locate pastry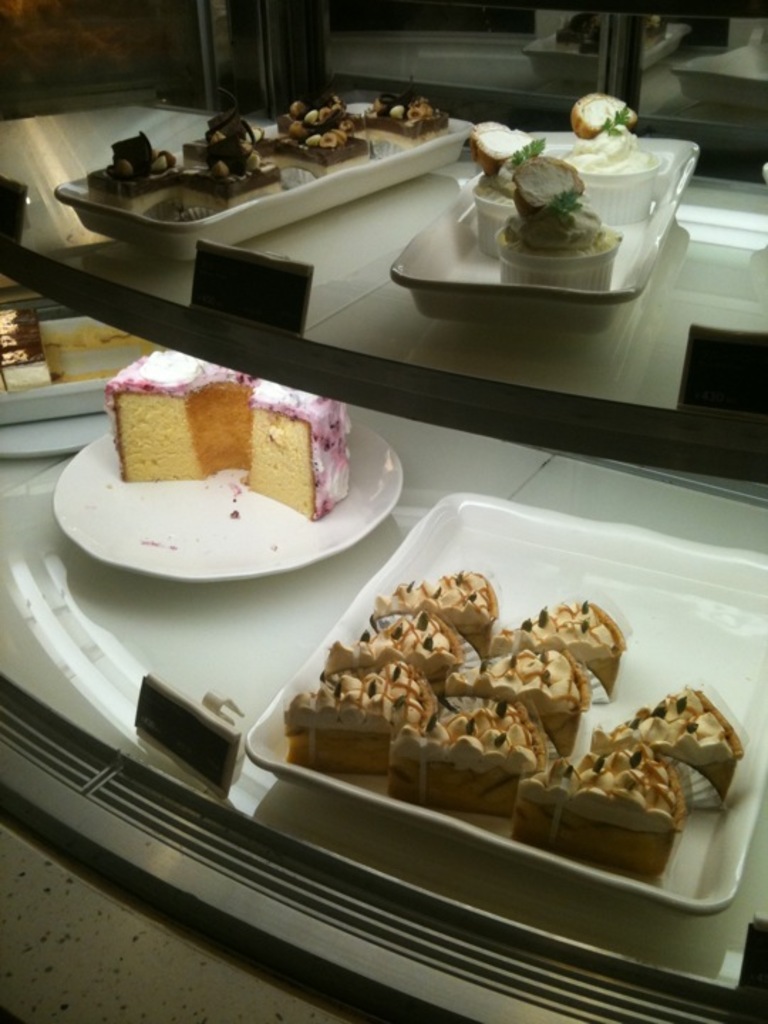
320:614:482:687
